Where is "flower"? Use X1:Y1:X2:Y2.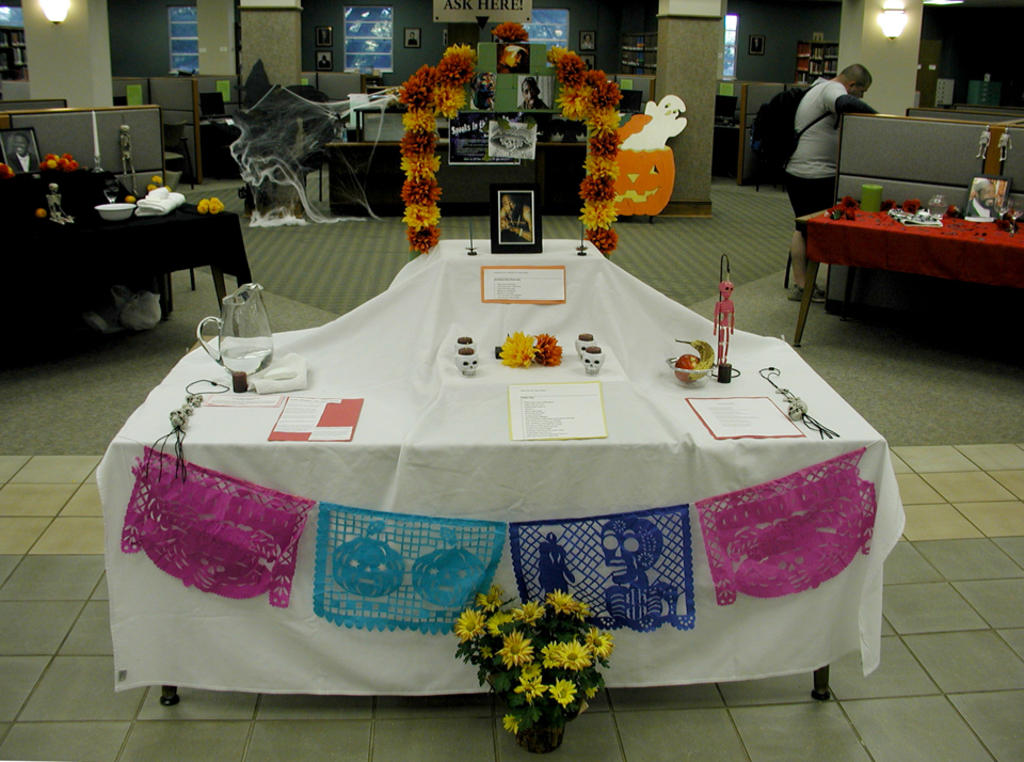
587:682:597:697.
